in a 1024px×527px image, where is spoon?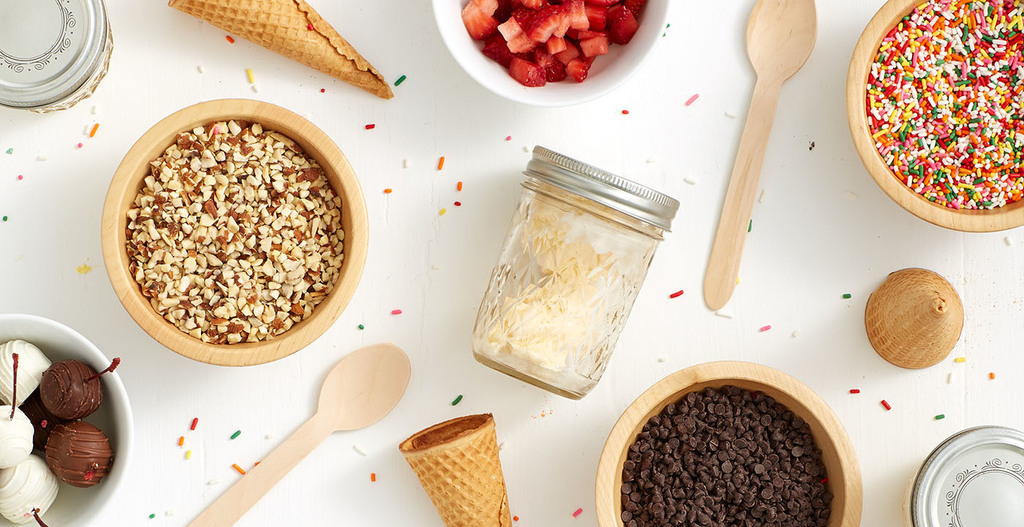
(699,0,818,310).
